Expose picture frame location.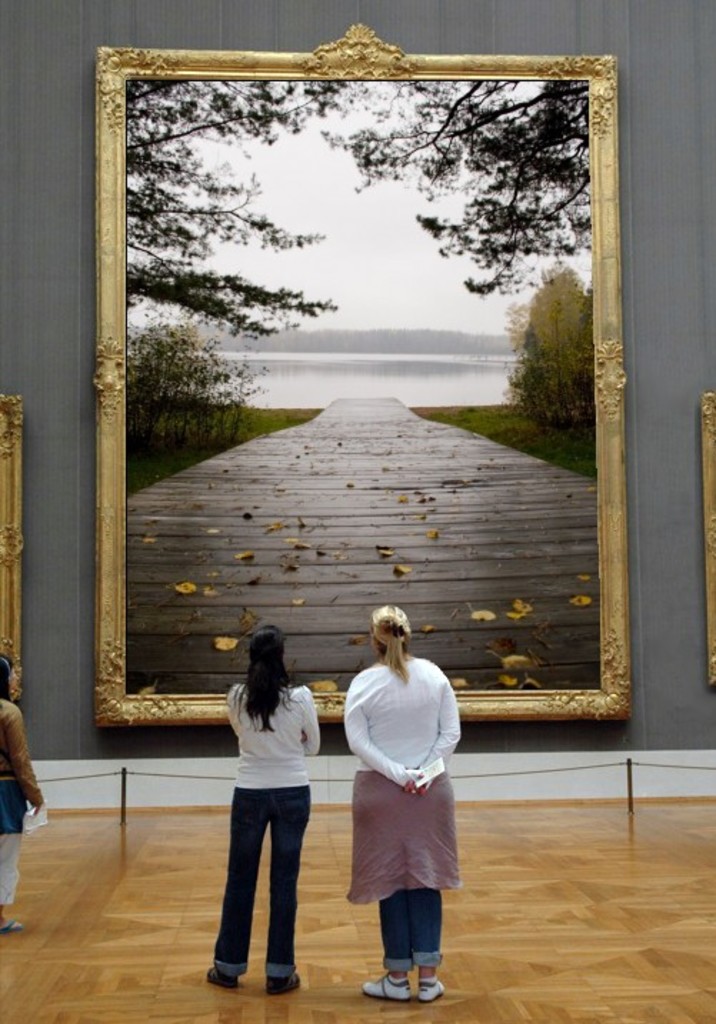
Exposed at (96,20,633,723).
